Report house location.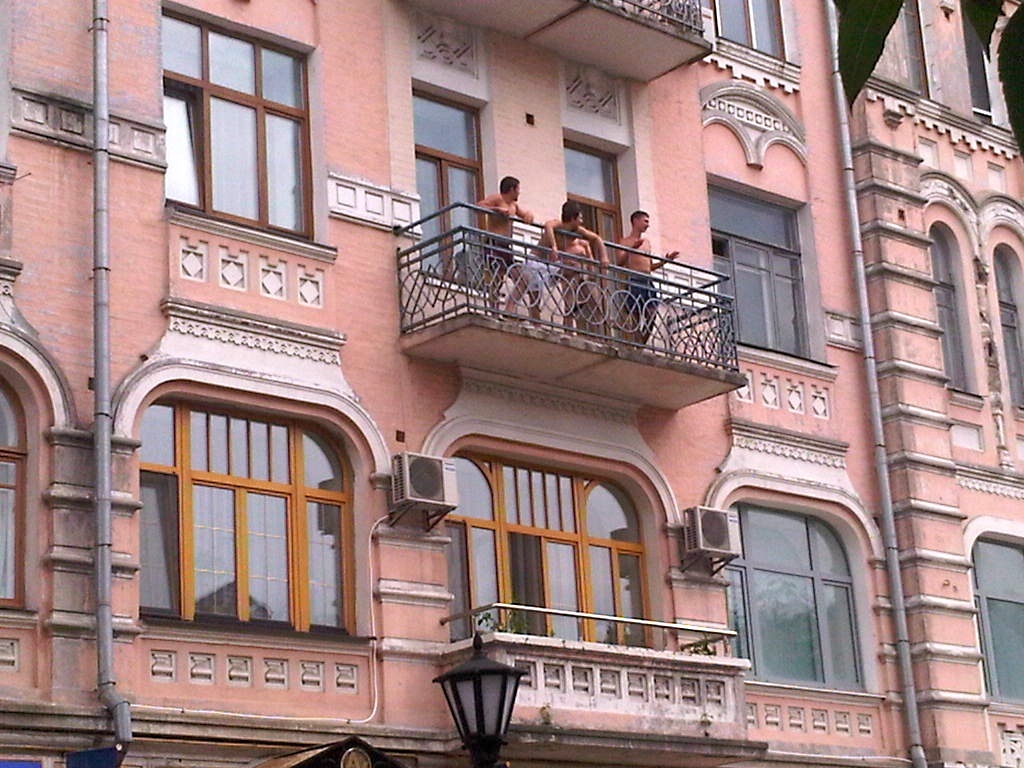
Report: locate(0, 0, 926, 767).
